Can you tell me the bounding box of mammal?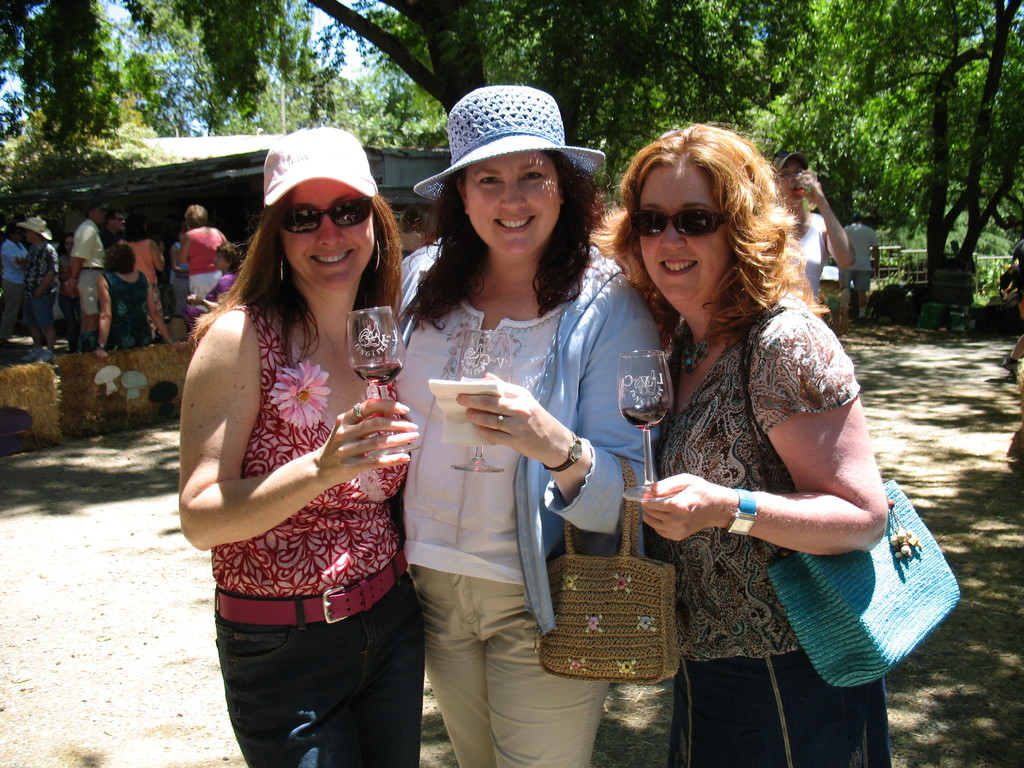
pyautogui.locateOnScreen(182, 237, 247, 330).
